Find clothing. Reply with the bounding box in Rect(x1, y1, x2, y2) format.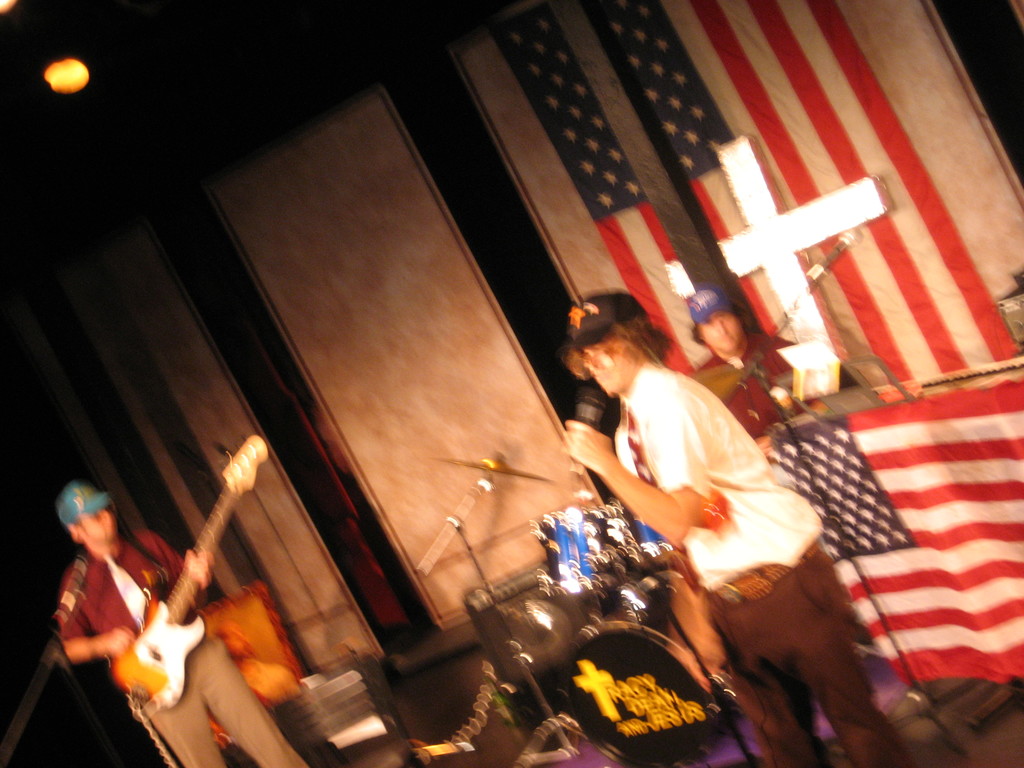
Rect(696, 328, 832, 452).
